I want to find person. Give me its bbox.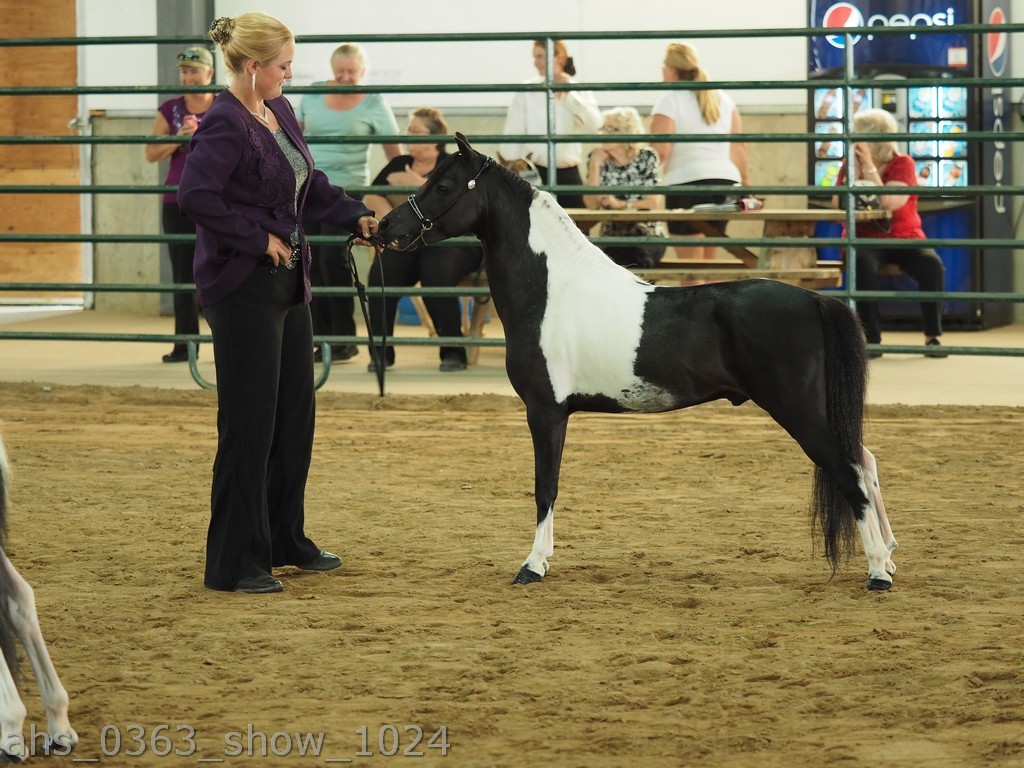
crop(294, 41, 399, 364).
